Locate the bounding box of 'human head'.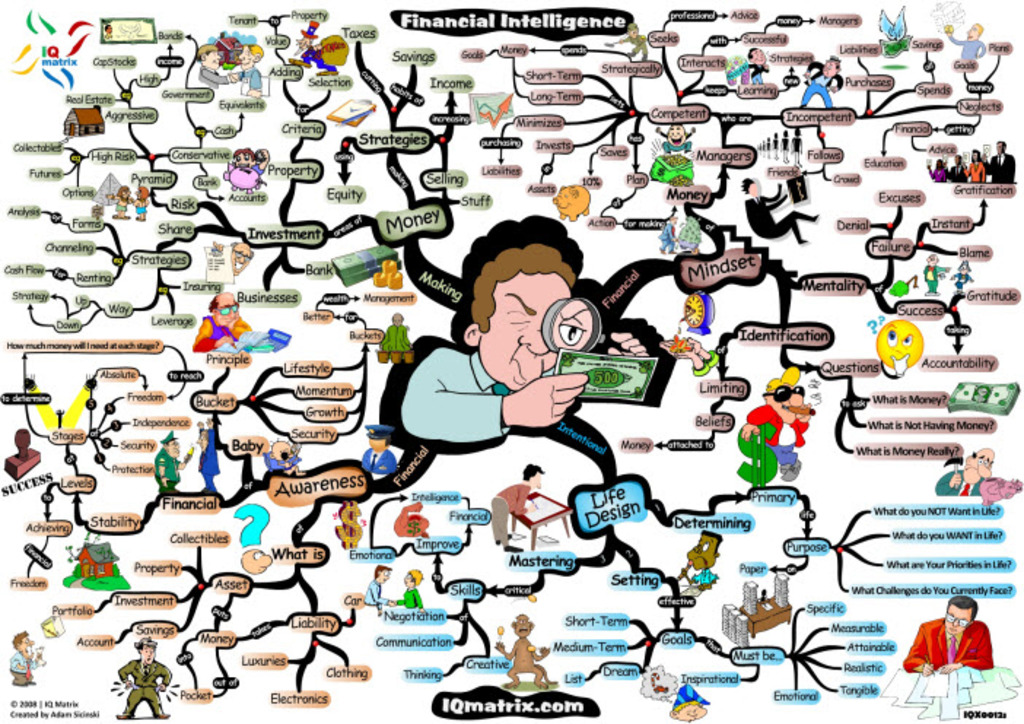
Bounding box: bbox=(404, 569, 423, 588).
